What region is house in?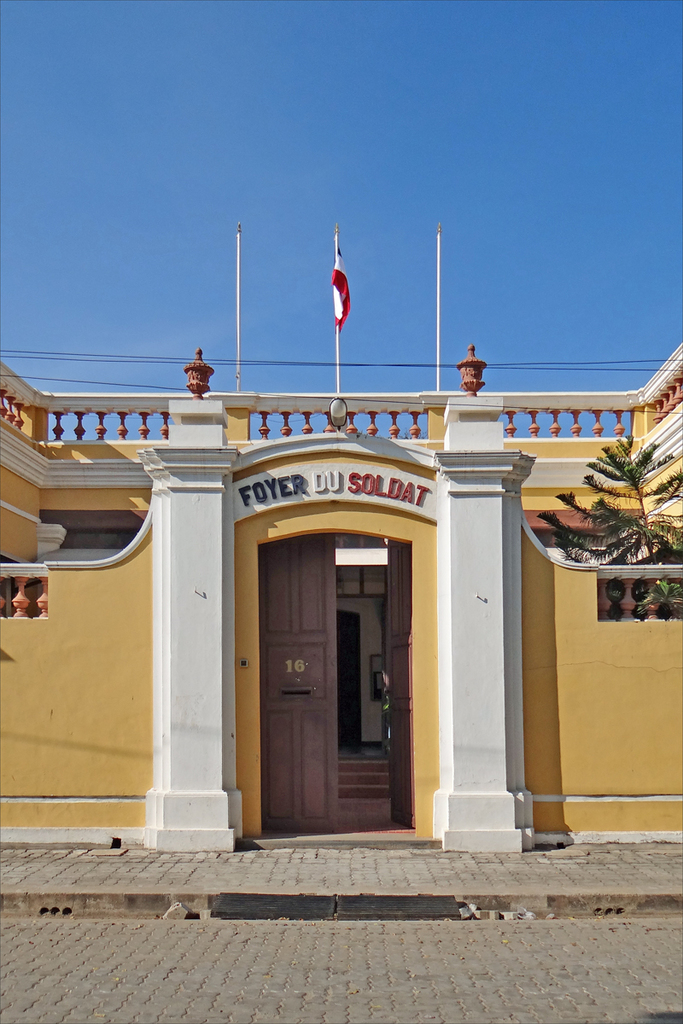
box=[0, 221, 682, 862].
